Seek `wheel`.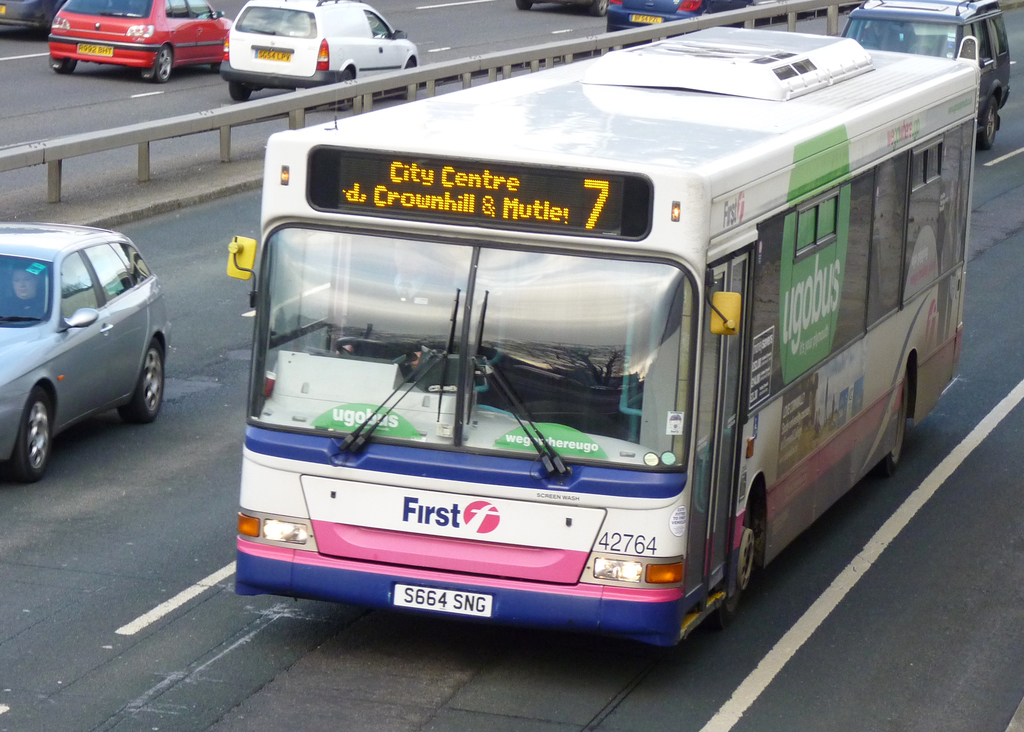
left=880, top=368, right=913, bottom=481.
